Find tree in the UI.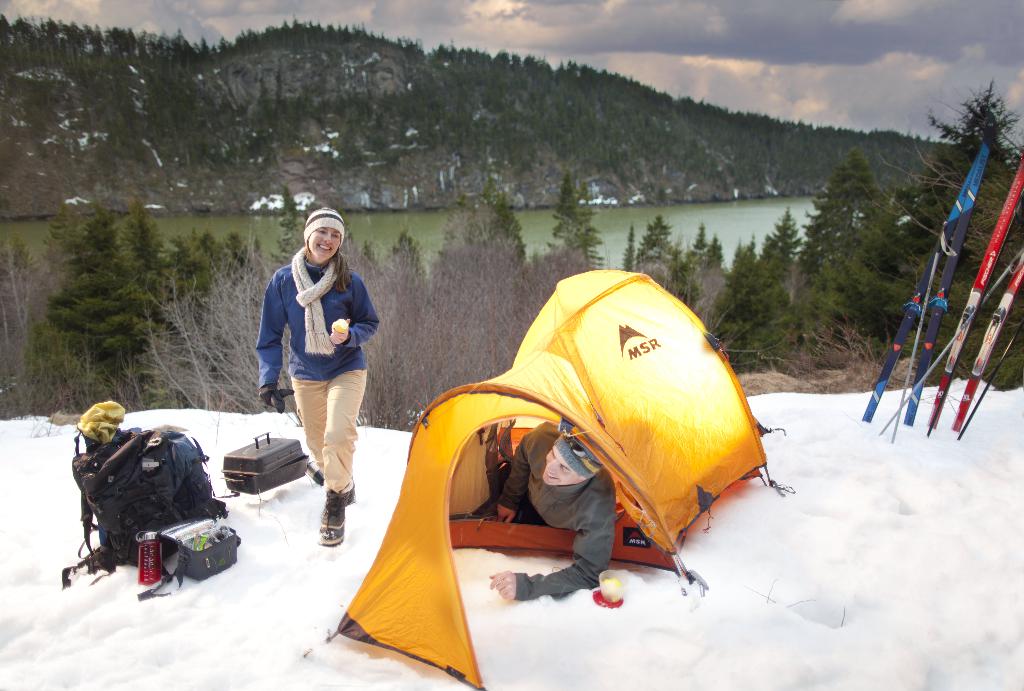
UI element at left=787, top=152, right=908, bottom=360.
